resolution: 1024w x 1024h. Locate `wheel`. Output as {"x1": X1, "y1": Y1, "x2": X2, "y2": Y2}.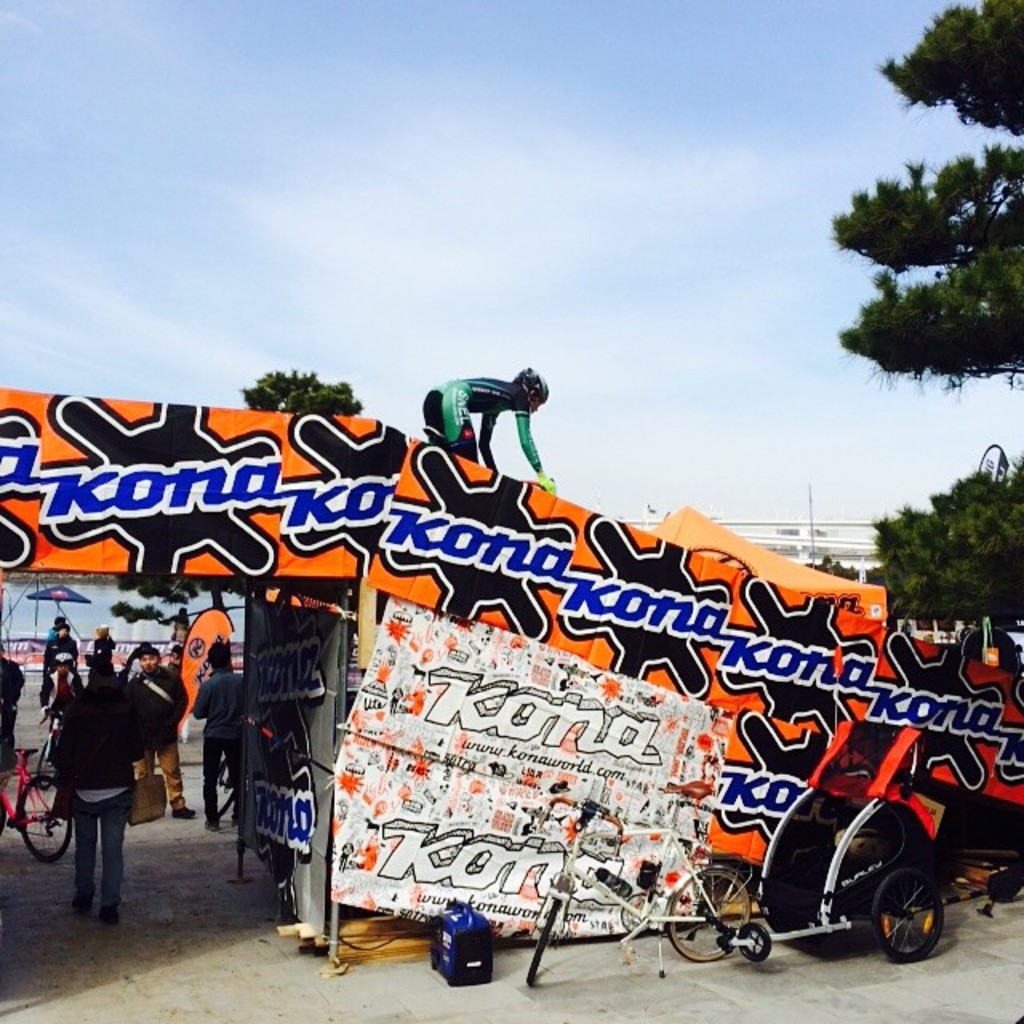
{"x1": 869, "y1": 864, "x2": 949, "y2": 965}.
